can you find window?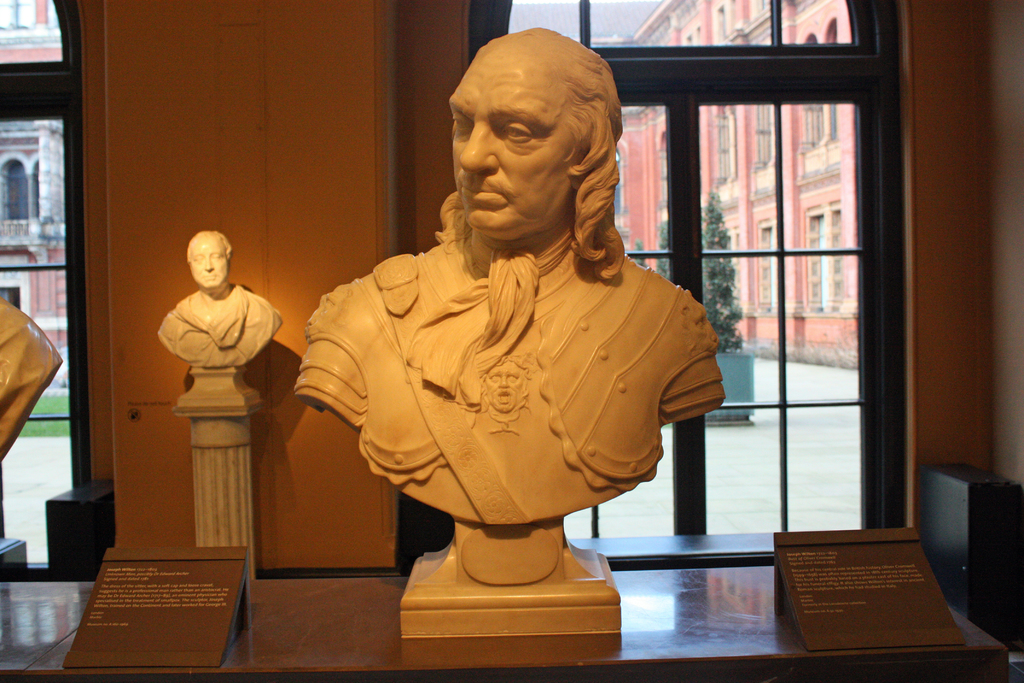
Yes, bounding box: [469,4,906,563].
